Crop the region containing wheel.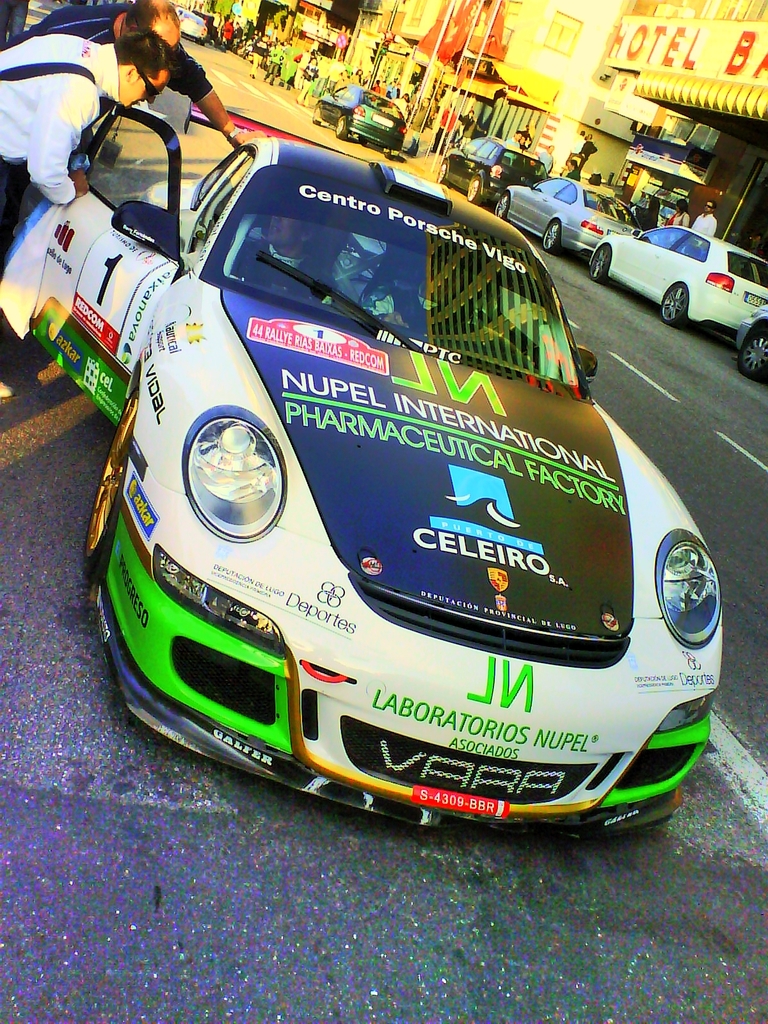
Crop region: select_region(660, 284, 689, 323).
